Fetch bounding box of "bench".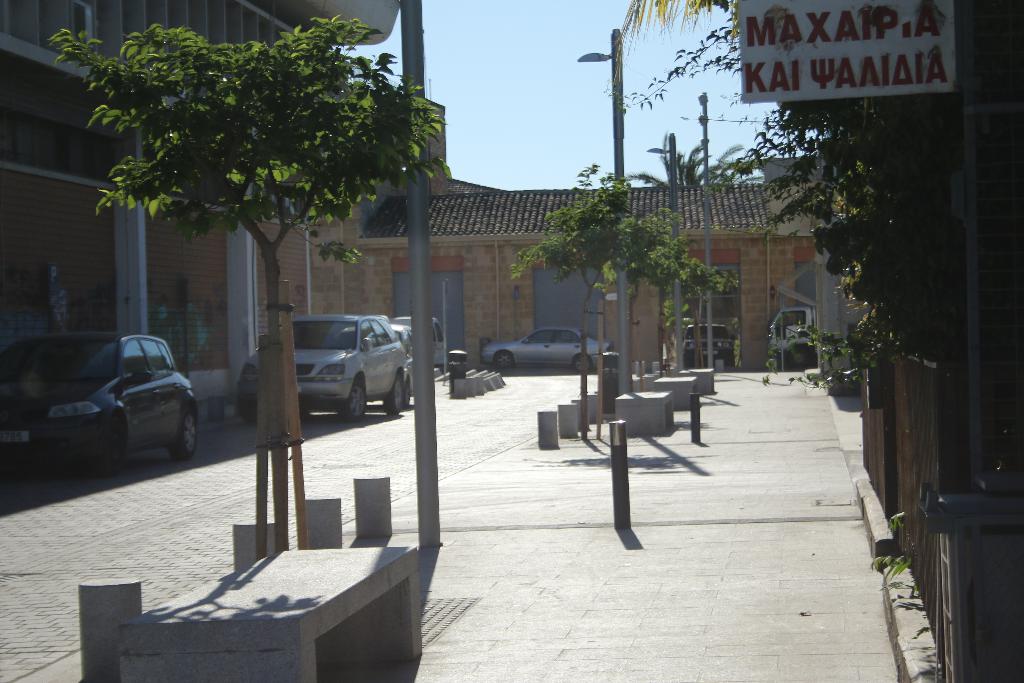
Bbox: x1=97 y1=473 x2=440 y2=680.
